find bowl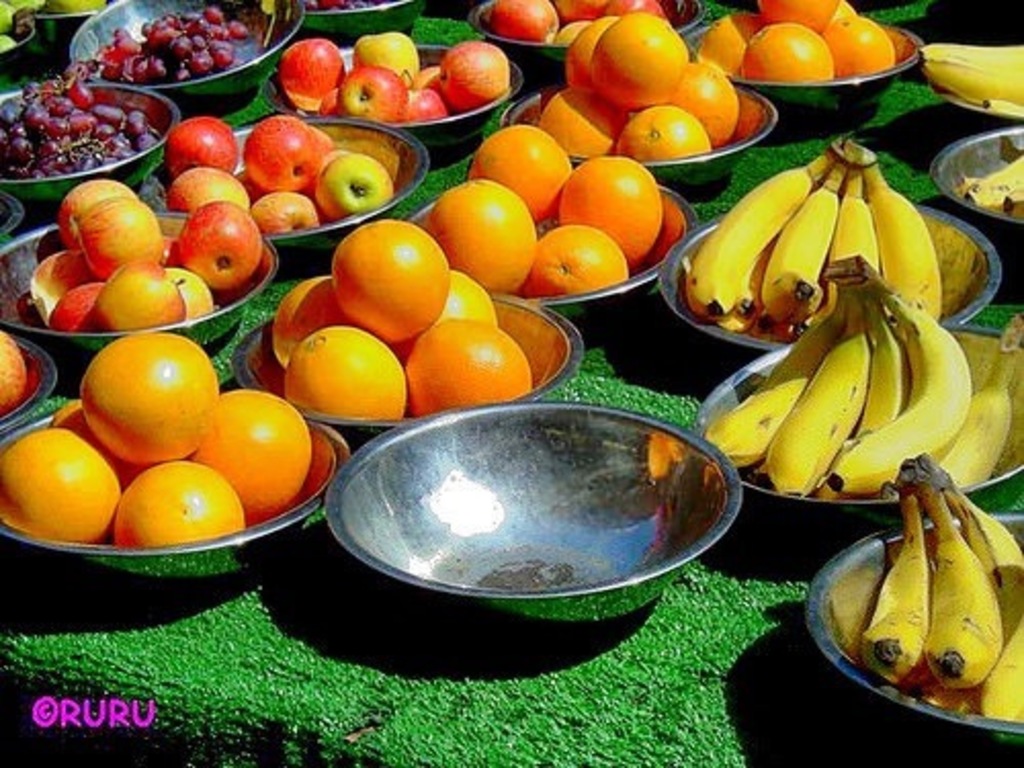
[489, 78, 782, 188]
